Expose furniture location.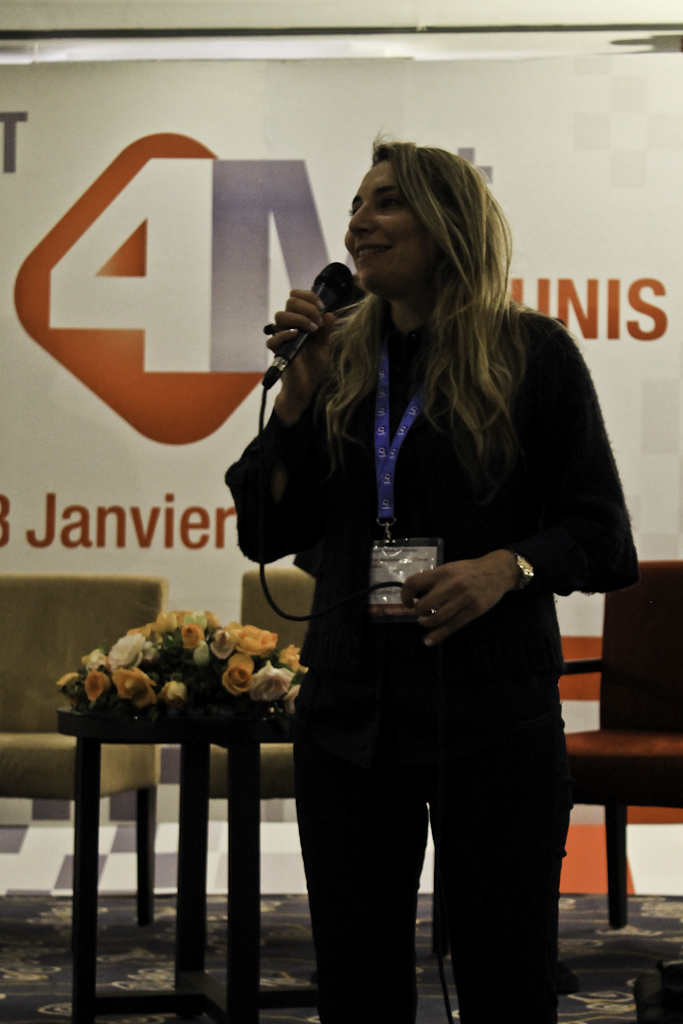
Exposed at <bbox>207, 569, 313, 789</bbox>.
